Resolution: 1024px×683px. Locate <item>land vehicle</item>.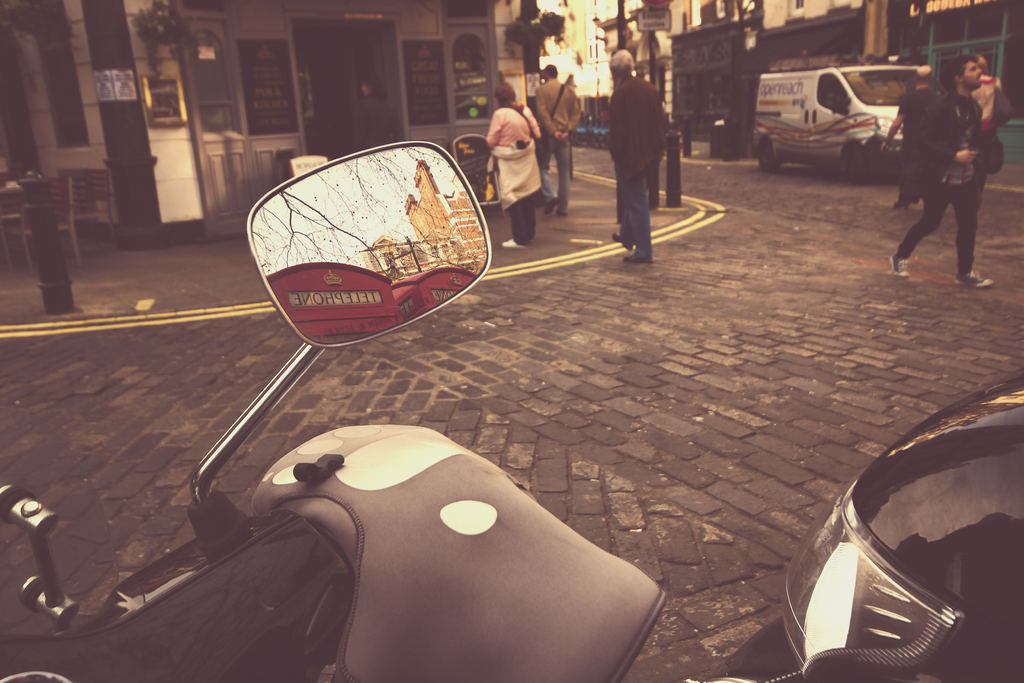
0 138 1023 682.
